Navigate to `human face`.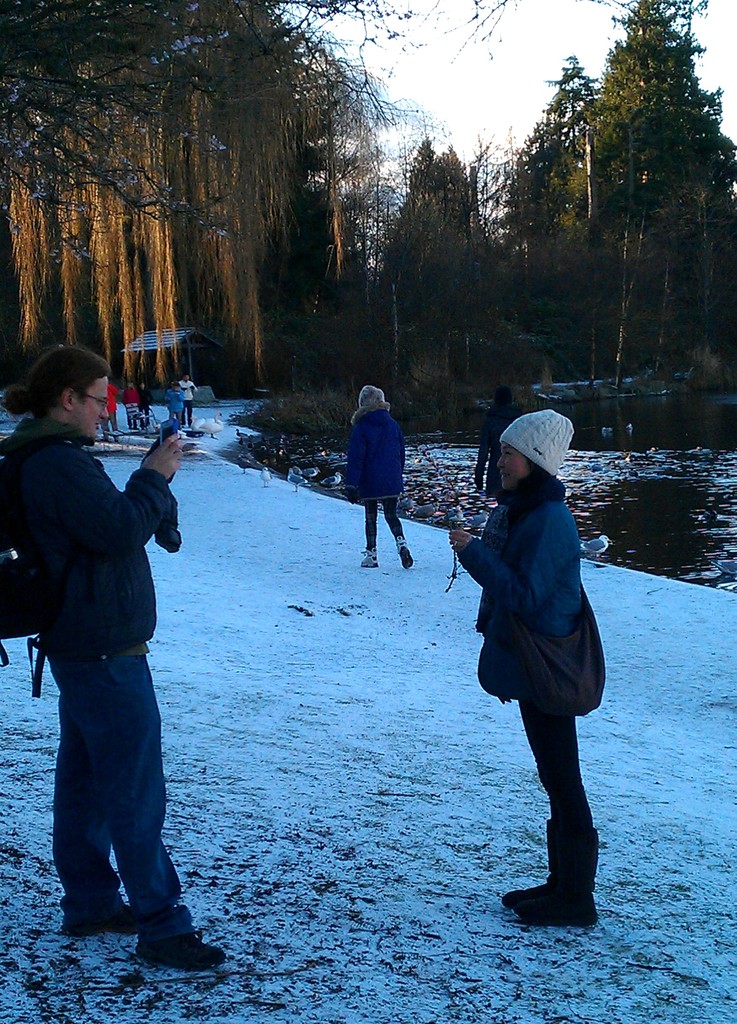
Navigation target: (72, 375, 110, 442).
